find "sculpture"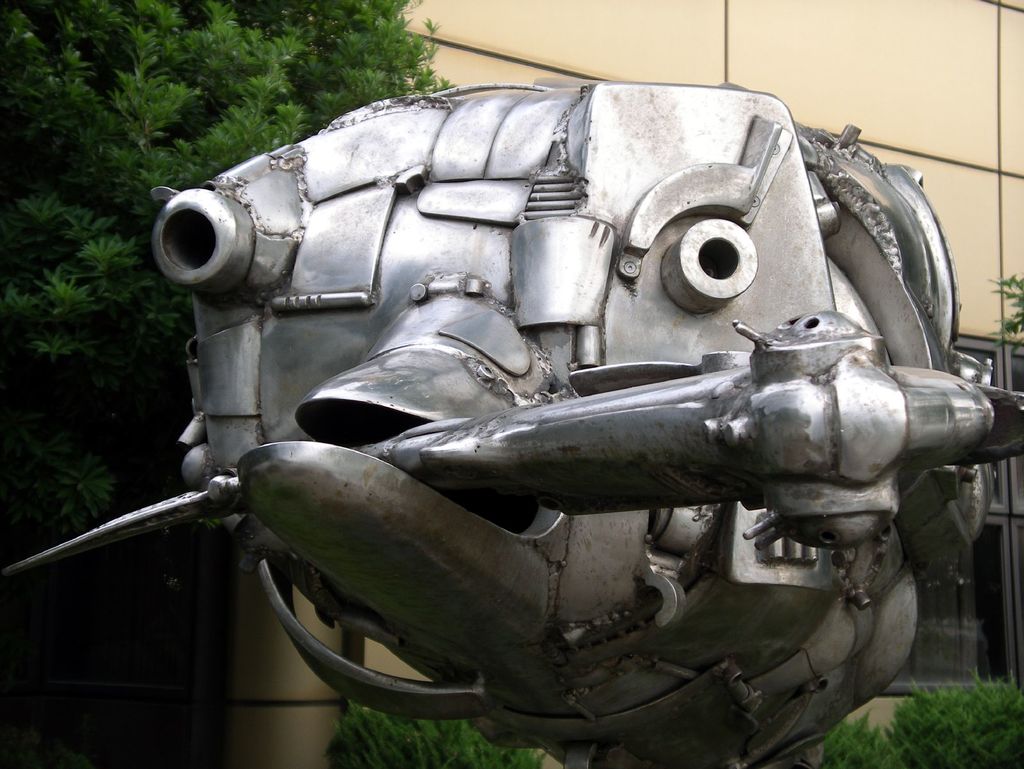
(x1=2, y1=74, x2=1023, y2=768)
